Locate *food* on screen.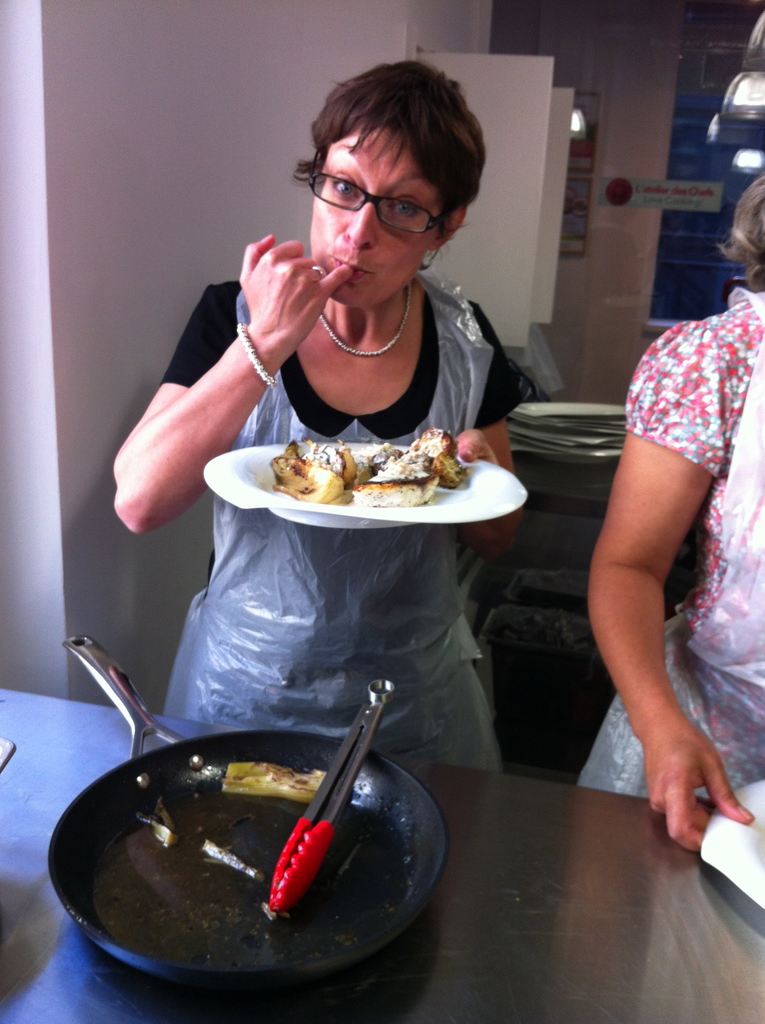
On screen at <region>231, 425, 504, 515</region>.
